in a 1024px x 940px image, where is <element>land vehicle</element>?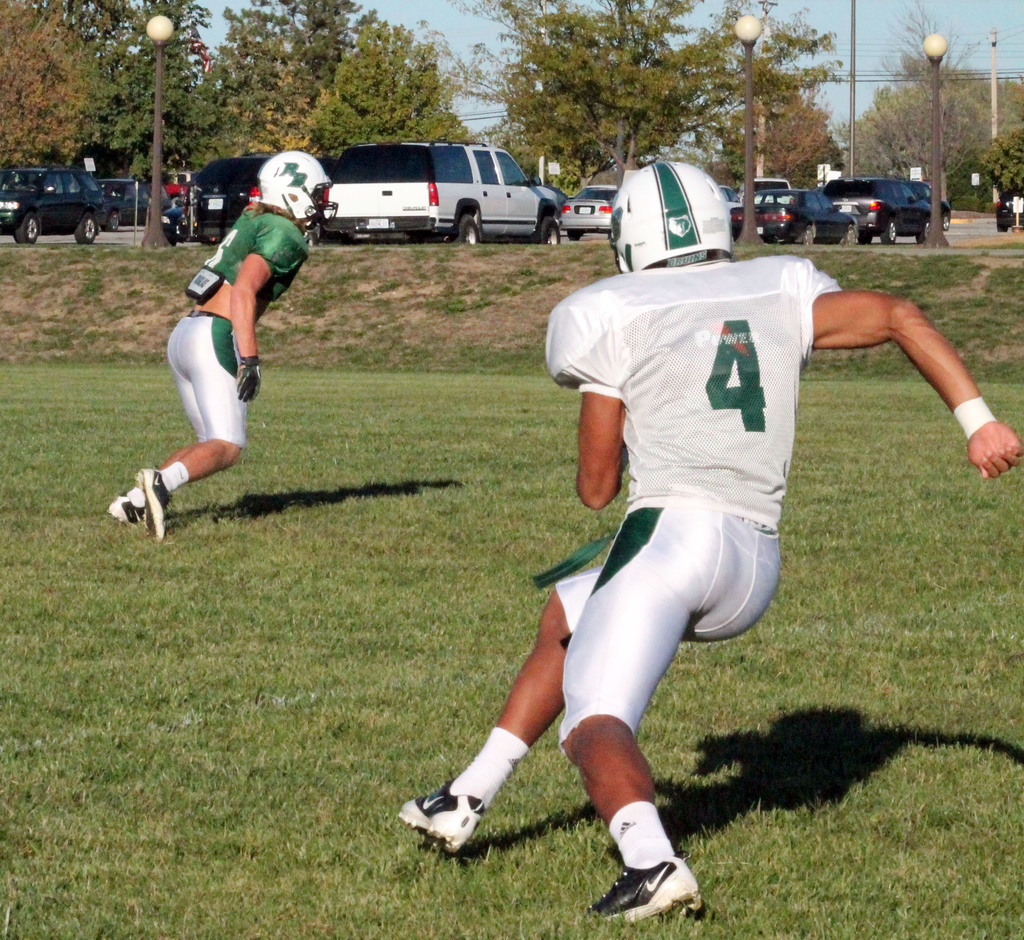
{"left": 101, "top": 178, "right": 146, "bottom": 228}.
